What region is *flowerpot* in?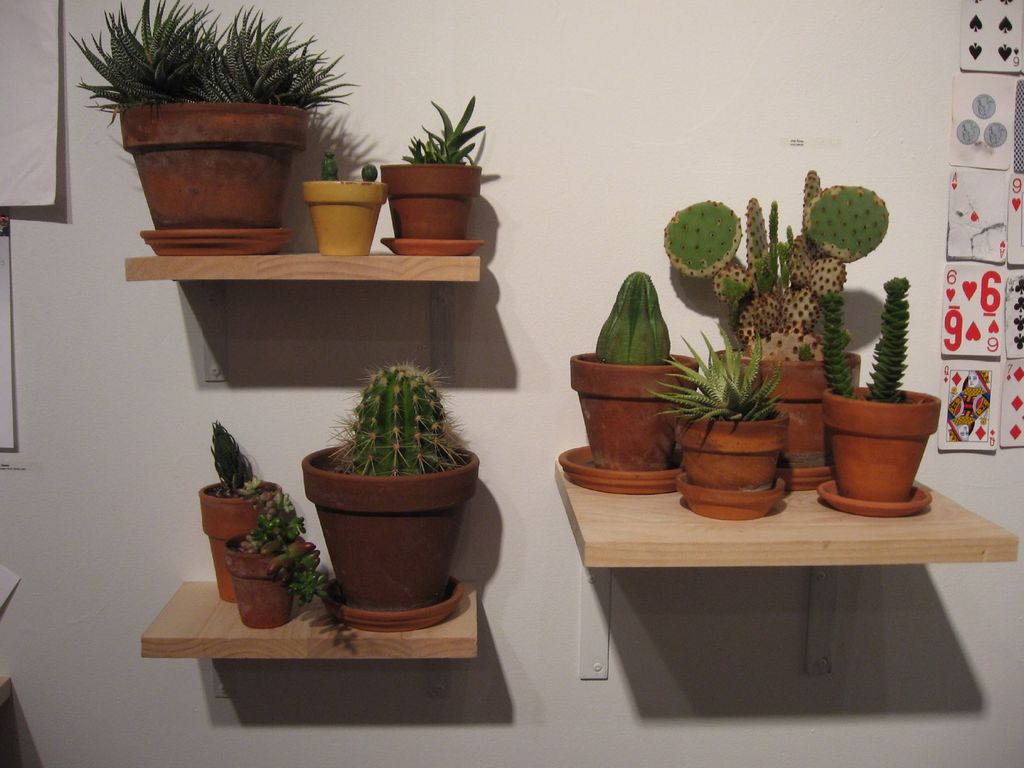
378/164/488/254.
